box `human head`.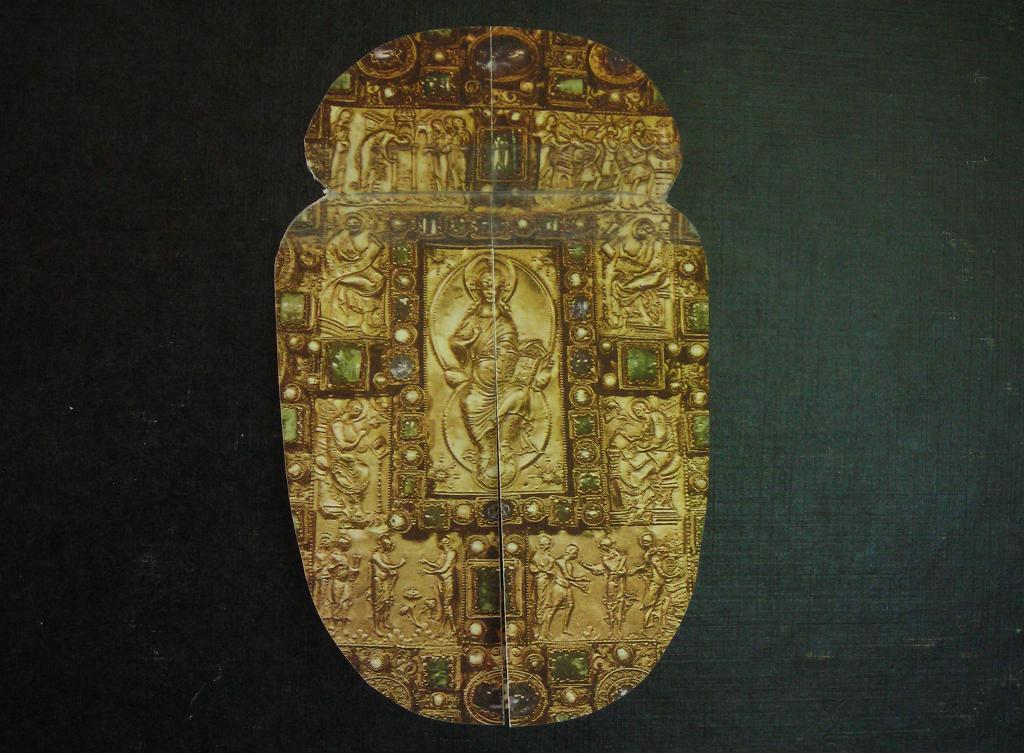
602 540 612 550.
